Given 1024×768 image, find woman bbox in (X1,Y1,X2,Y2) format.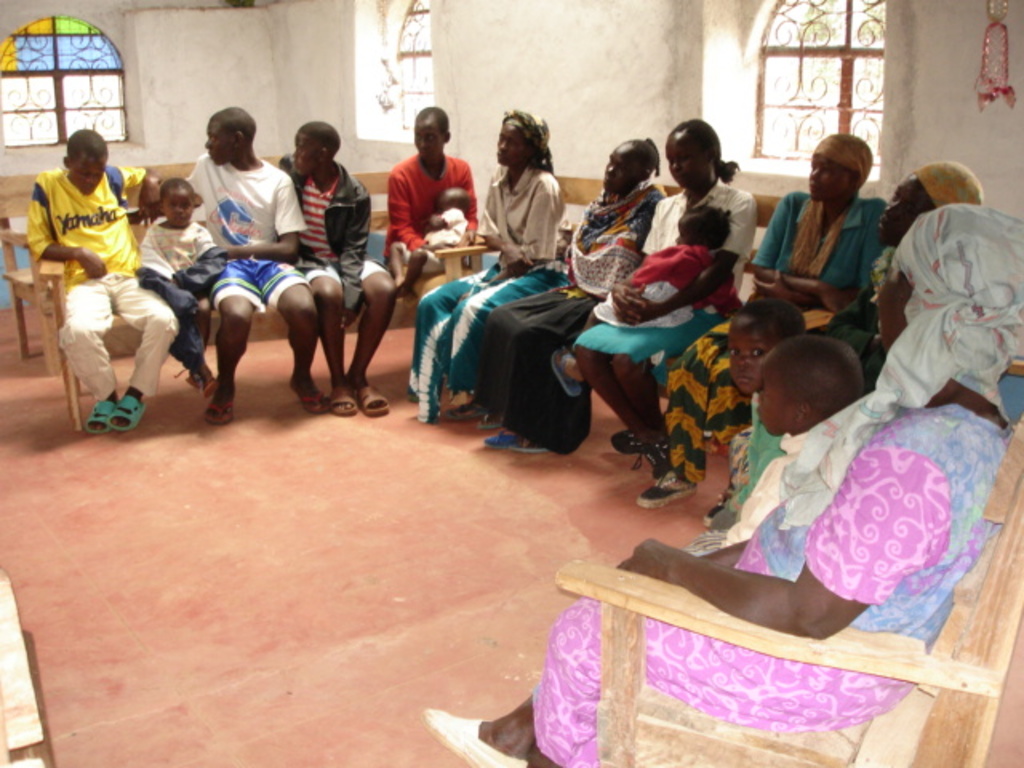
(822,154,989,411).
